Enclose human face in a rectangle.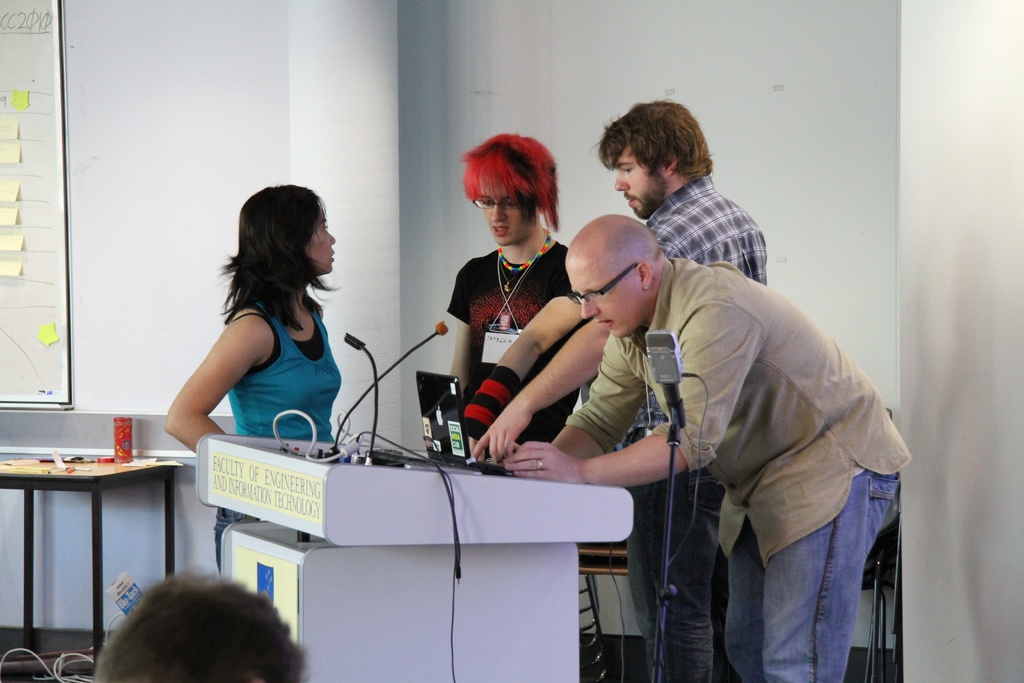
[479, 193, 531, 244].
